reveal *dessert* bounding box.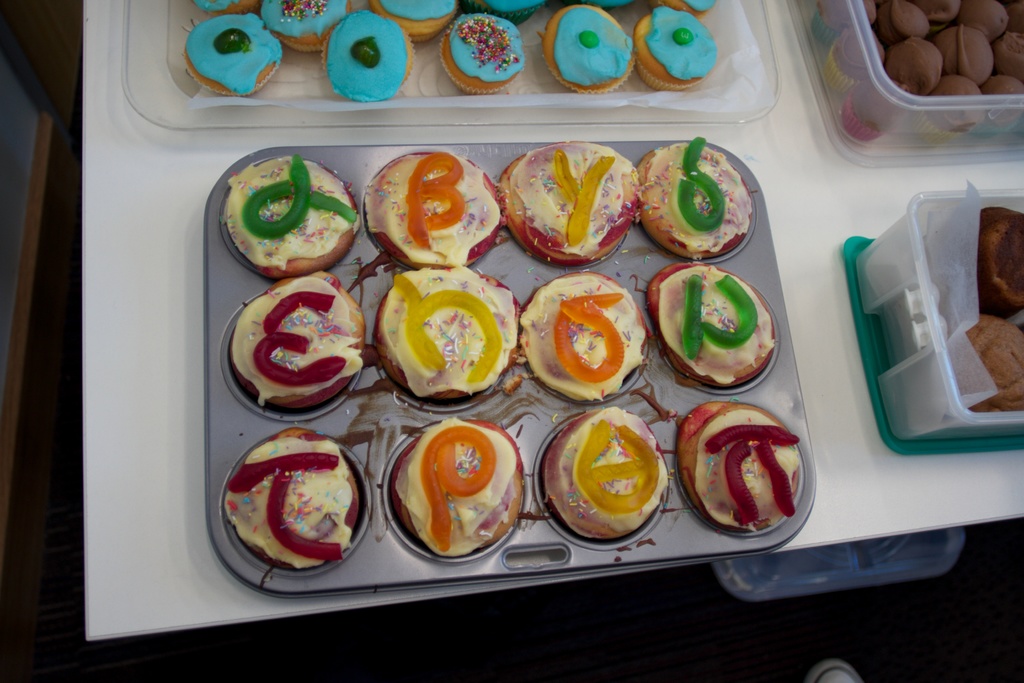
Revealed: {"x1": 646, "y1": 260, "x2": 776, "y2": 391}.
